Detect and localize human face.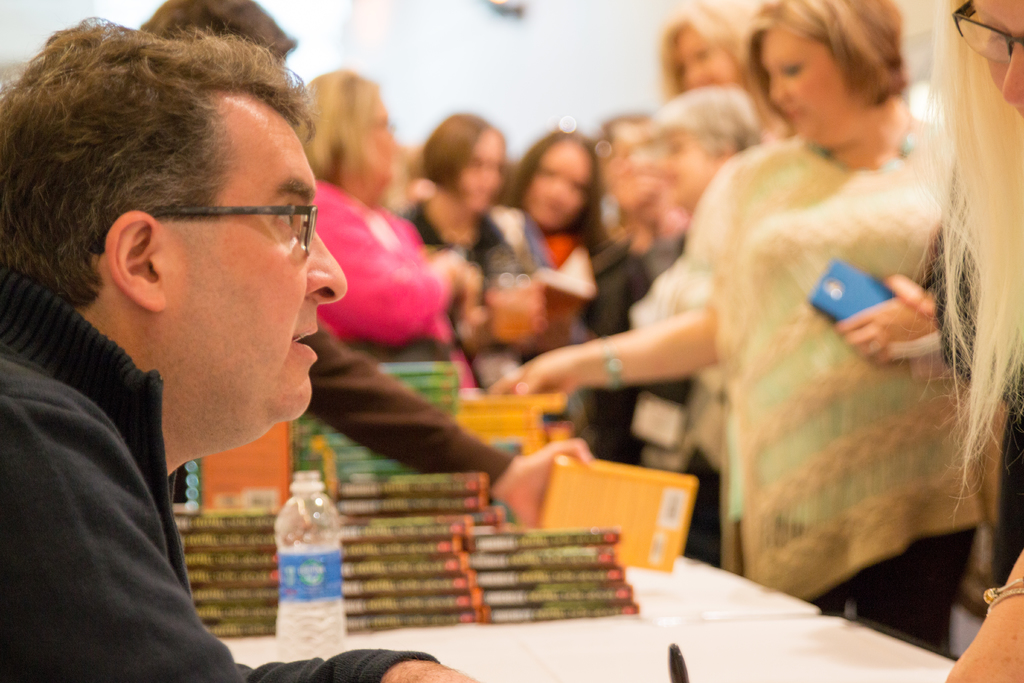
Localized at box(771, 28, 850, 147).
